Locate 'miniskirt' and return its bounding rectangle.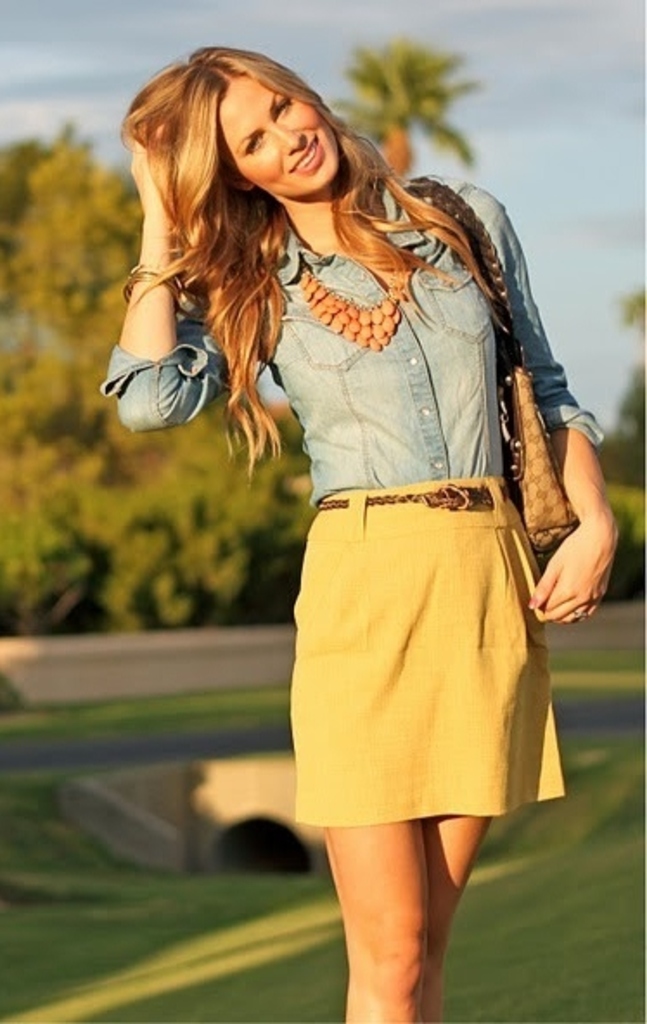
[282,481,569,820].
